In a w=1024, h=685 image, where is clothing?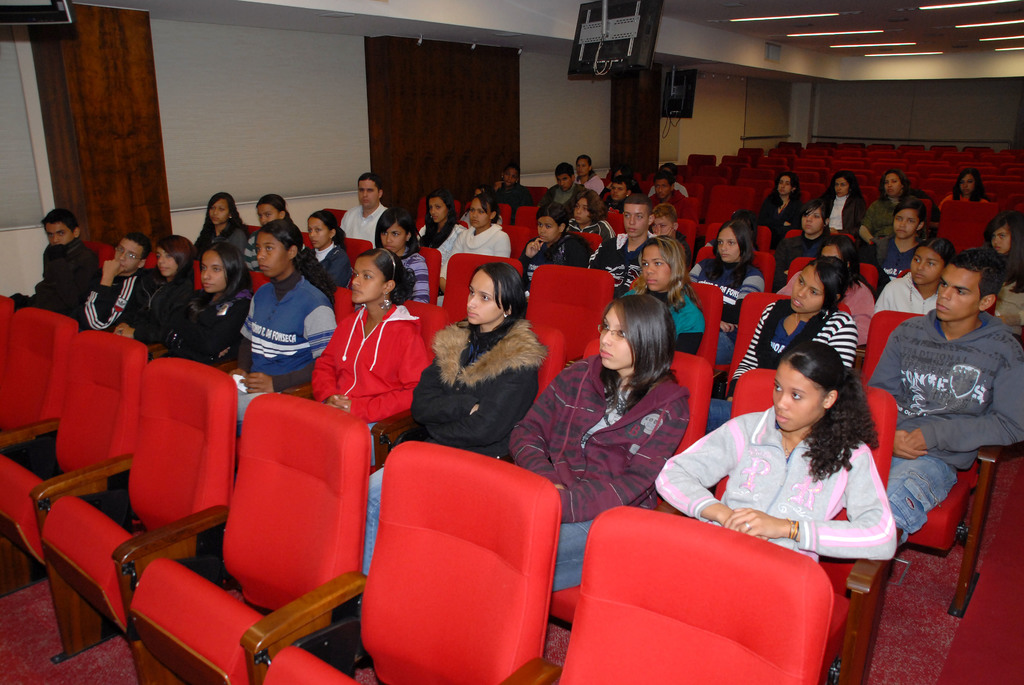
BBox(607, 196, 620, 211).
